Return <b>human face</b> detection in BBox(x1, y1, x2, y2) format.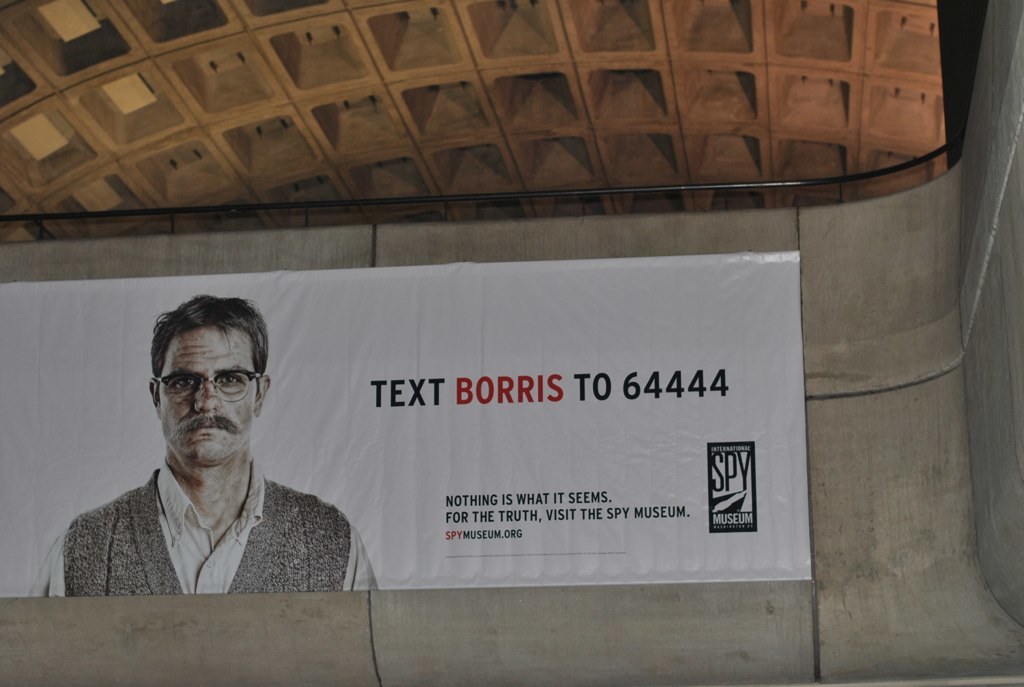
BBox(162, 320, 258, 457).
